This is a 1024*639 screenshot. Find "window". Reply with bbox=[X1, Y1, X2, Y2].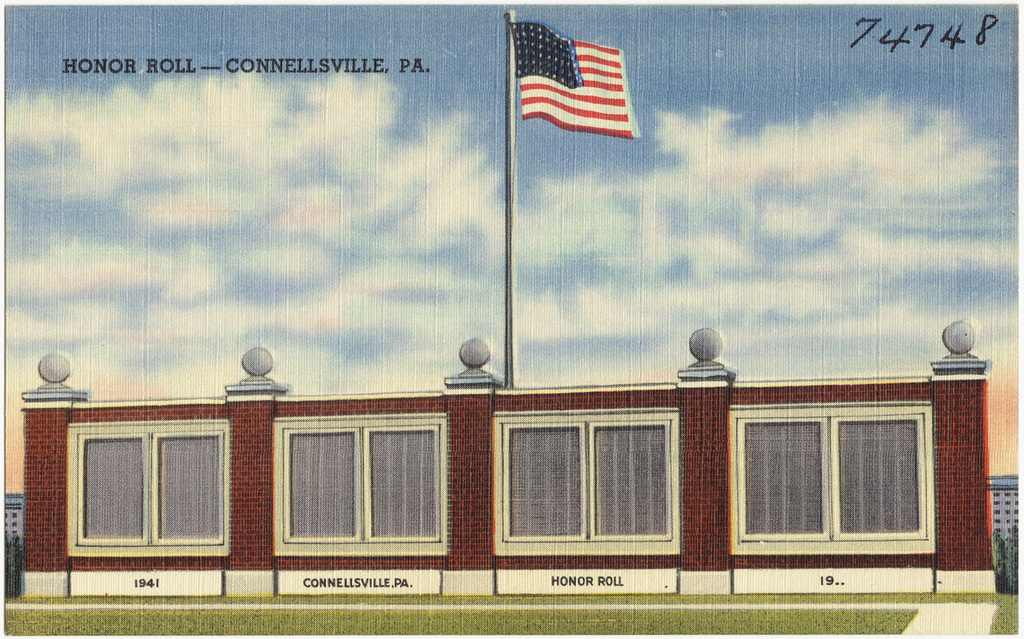
bbox=[40, 422, 241, 564].
